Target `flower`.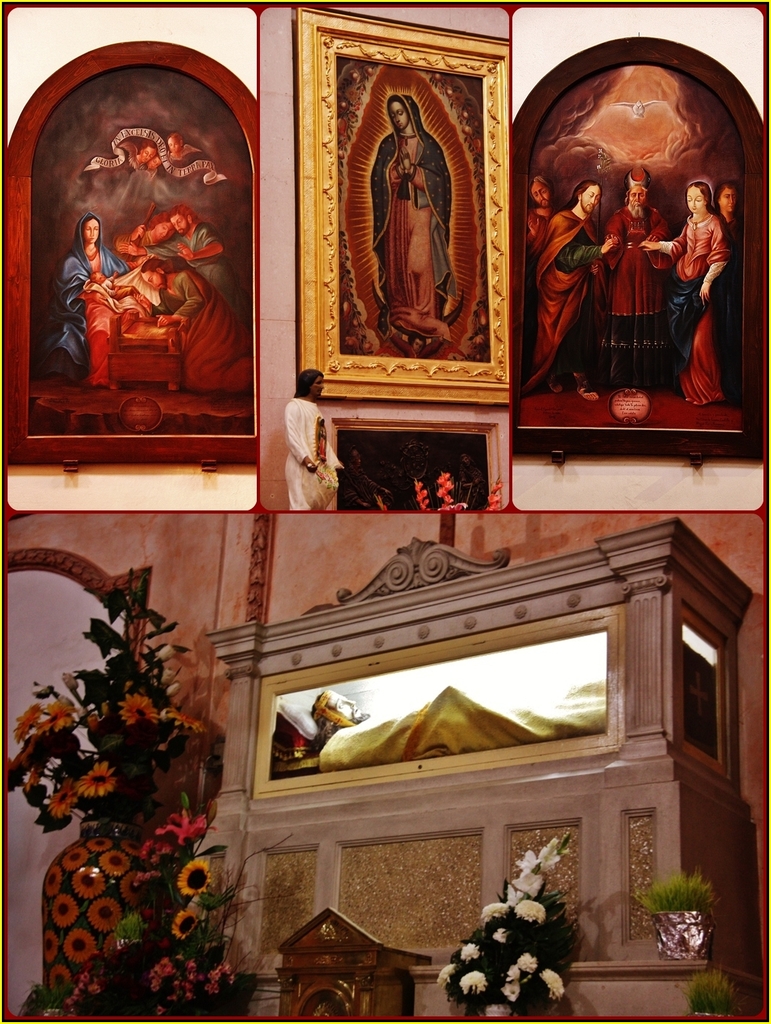
Target region: x1=539, y1=833, x2=556, y2=877.
